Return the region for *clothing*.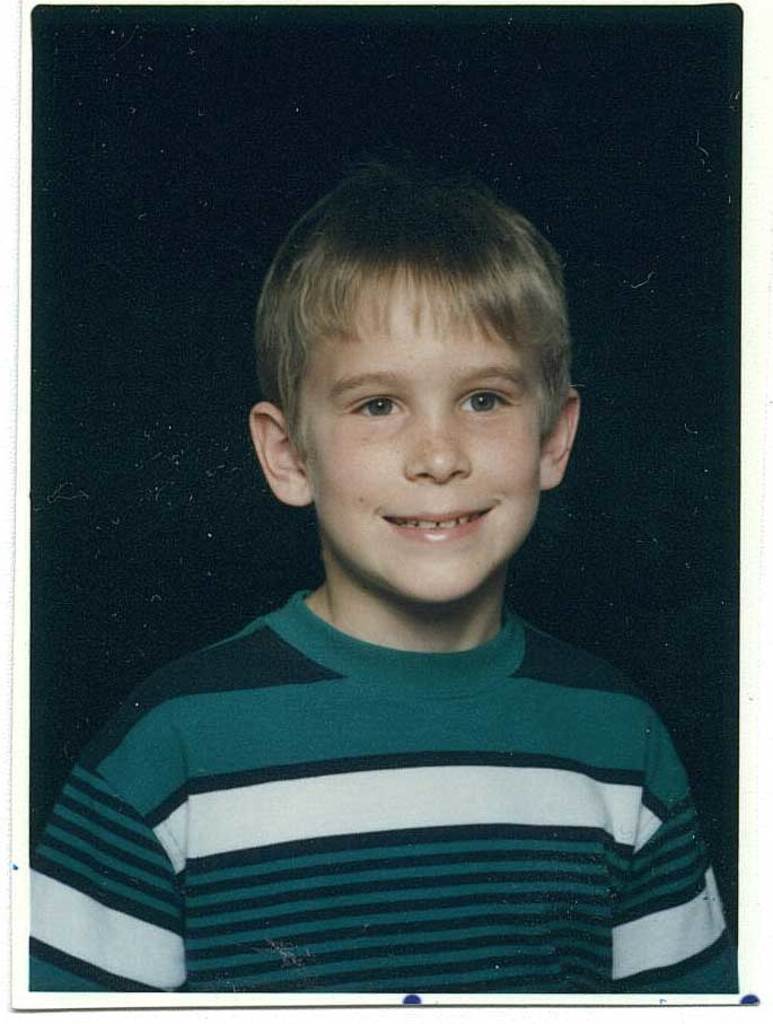
detection(32, 579, 762, 996).
